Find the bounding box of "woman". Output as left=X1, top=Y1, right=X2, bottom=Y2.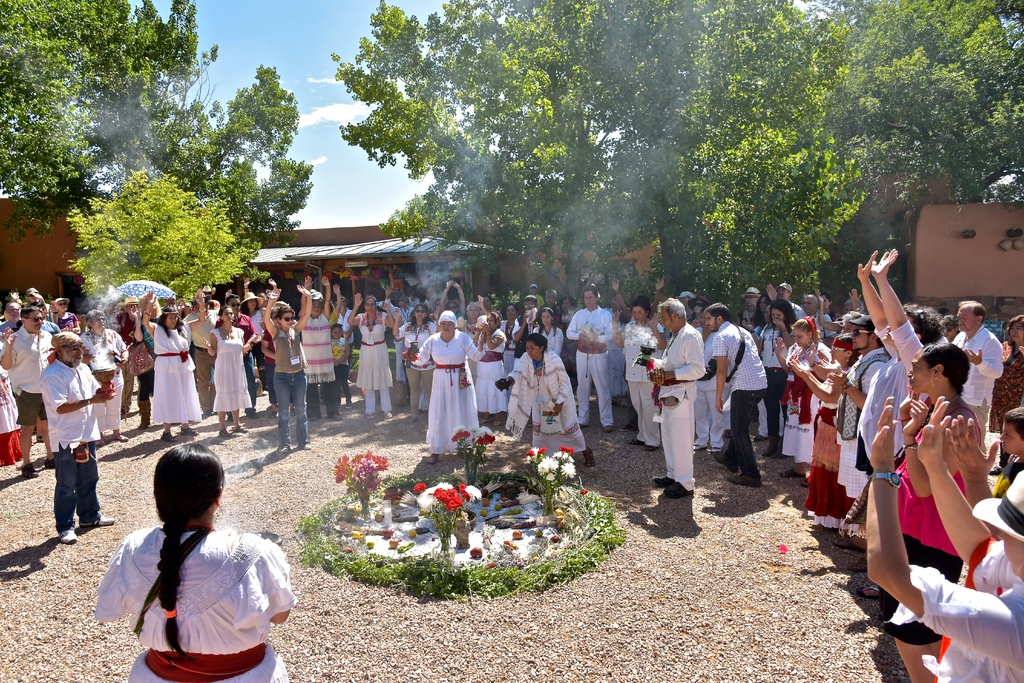
left=408, top=313, right=485, bottom=462.
